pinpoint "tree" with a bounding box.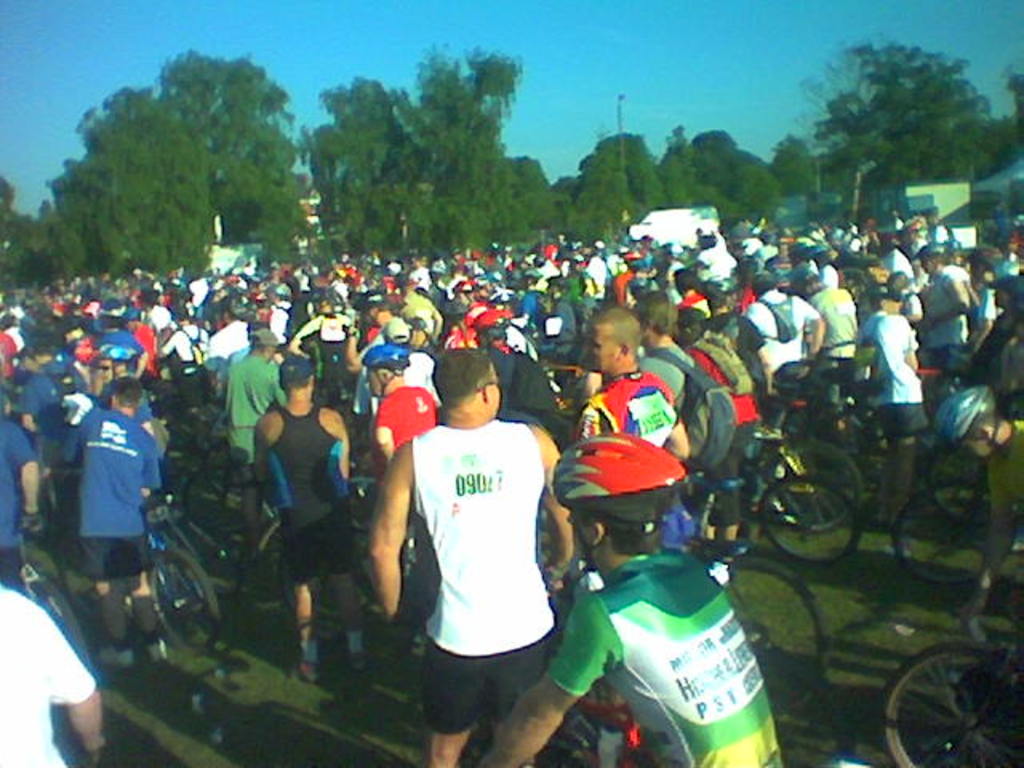
Rect(669, 120, 782, 235).
